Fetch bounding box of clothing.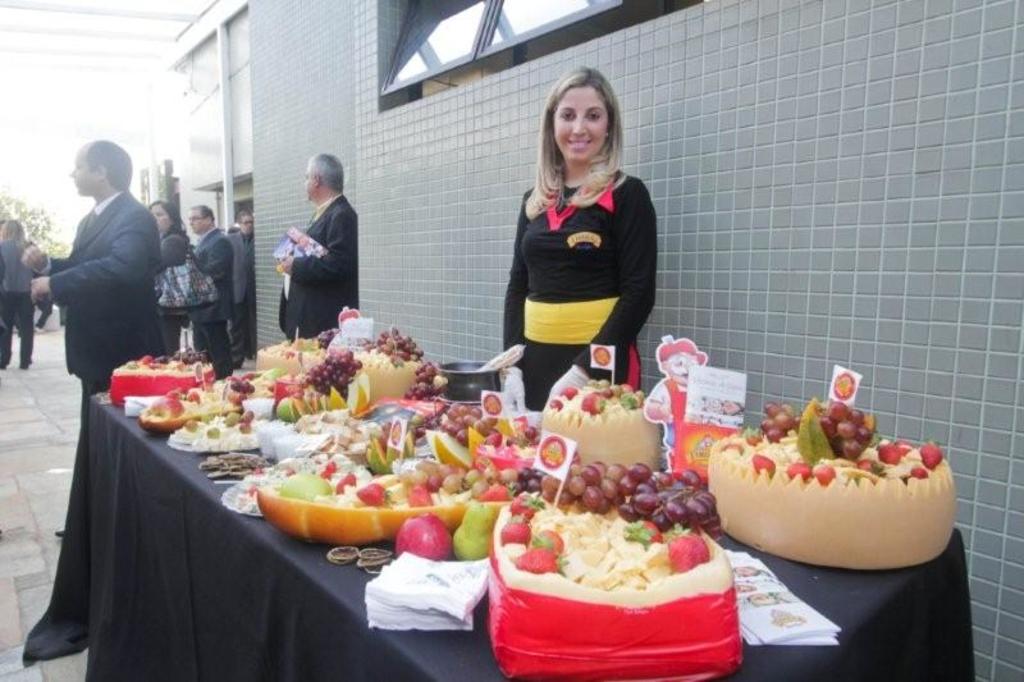
Bbox: left=279, top=192, right=360, bottom=342.
